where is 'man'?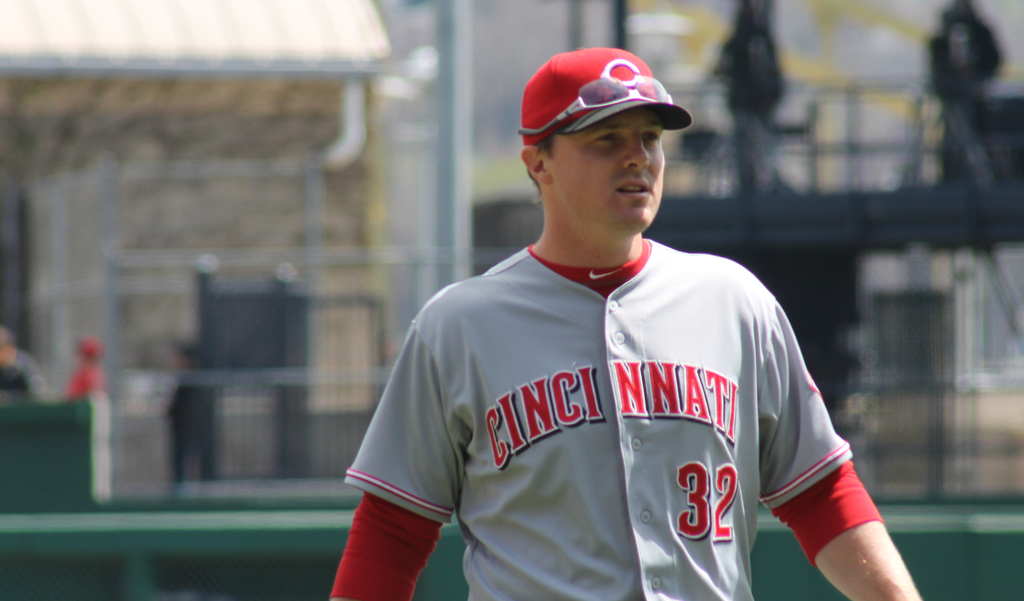
(left=336, top=46, right=925, bottom=600).
